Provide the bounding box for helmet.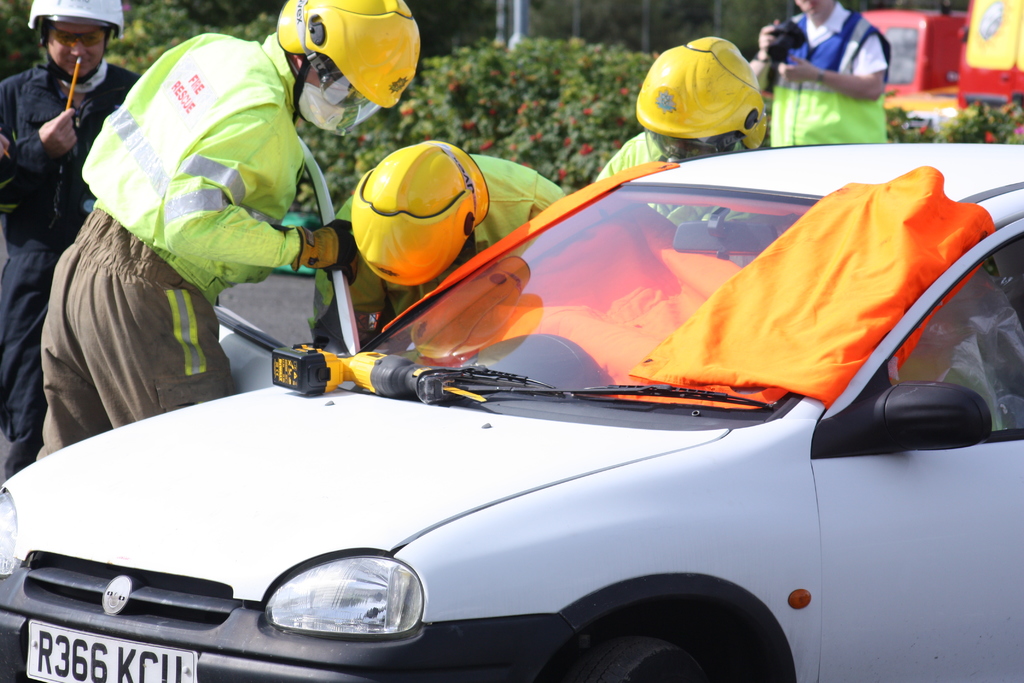
bbox=(25, 0, 126, 85).
